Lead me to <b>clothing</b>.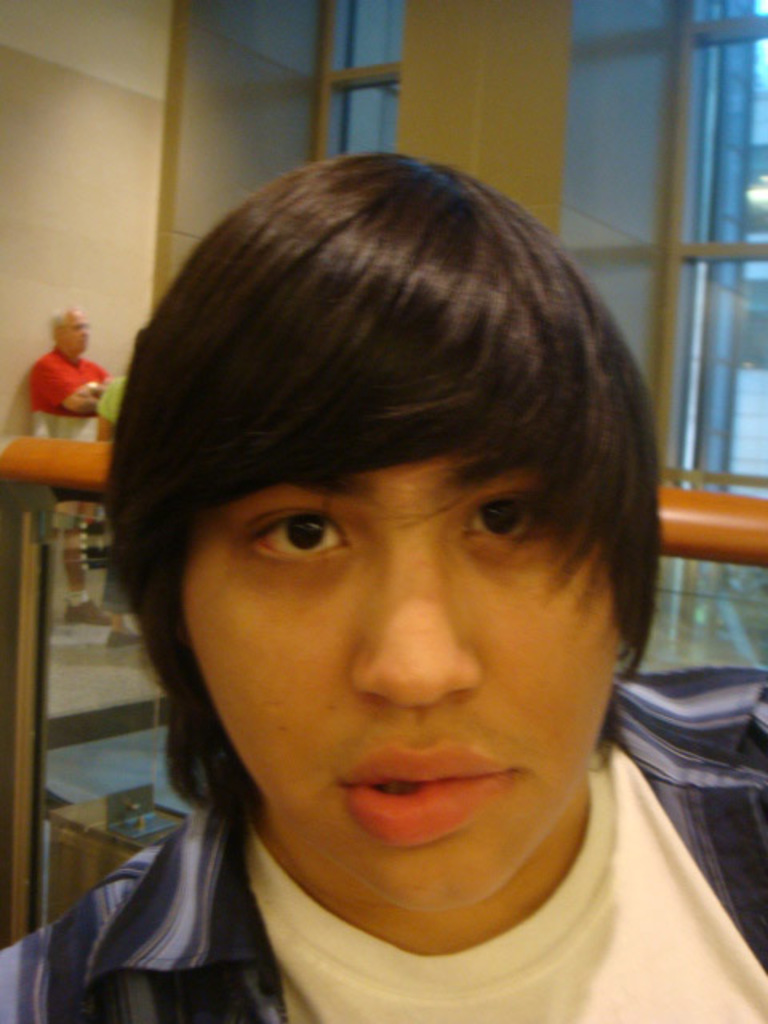
Lead to bbox=[0, 658, 766, 1022].
